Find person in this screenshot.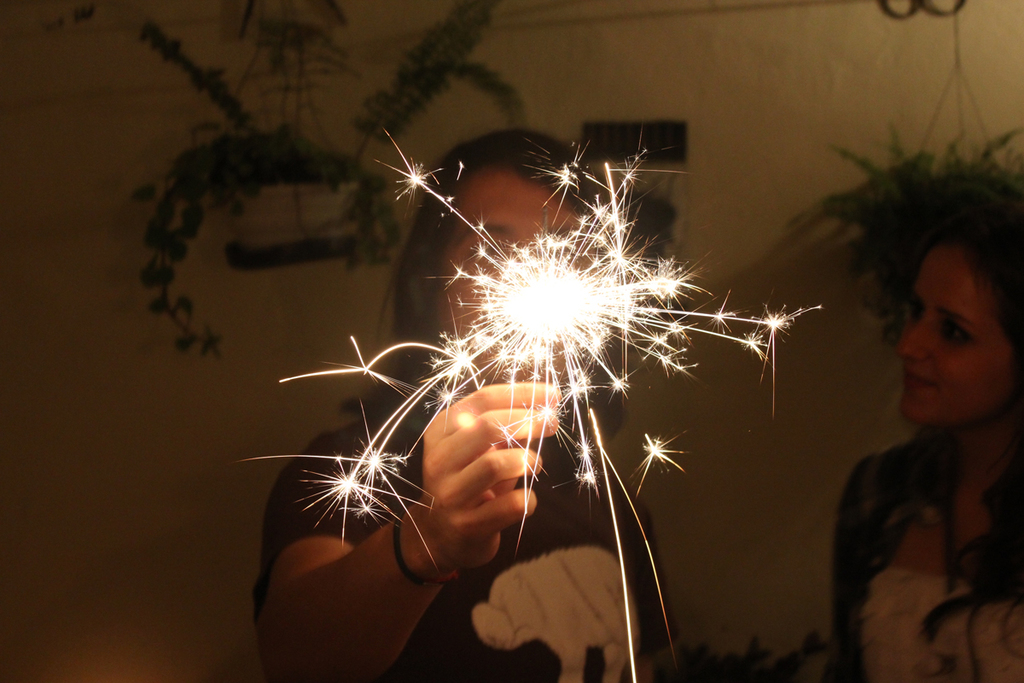
The bounding box for person is bbox=(825, 166, 1023, 682).
